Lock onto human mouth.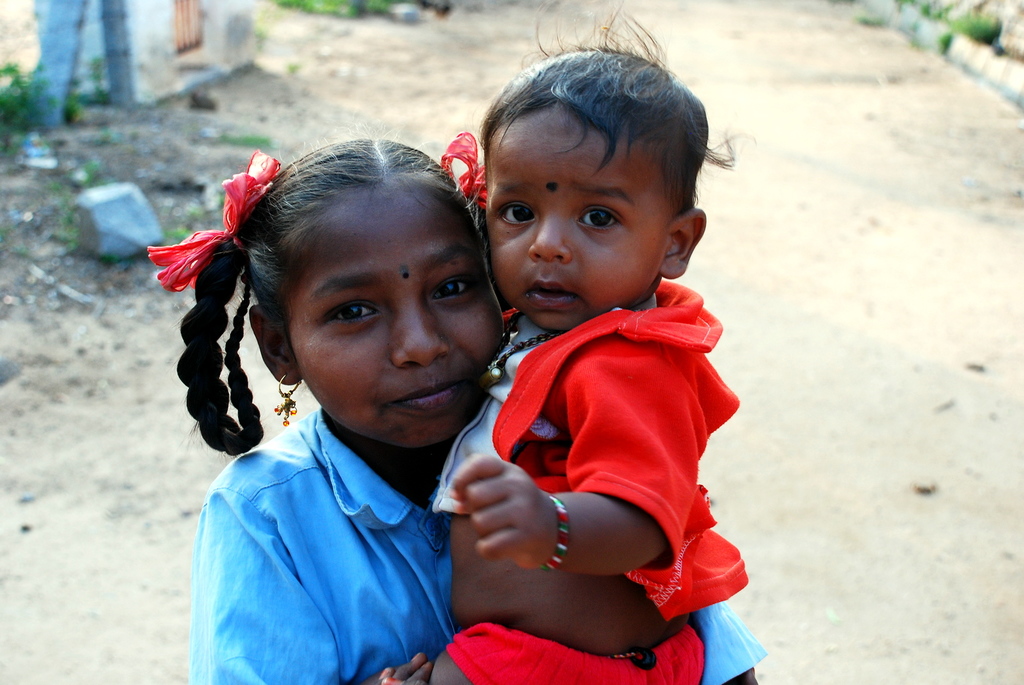
Locked: 524,275,579,313.
